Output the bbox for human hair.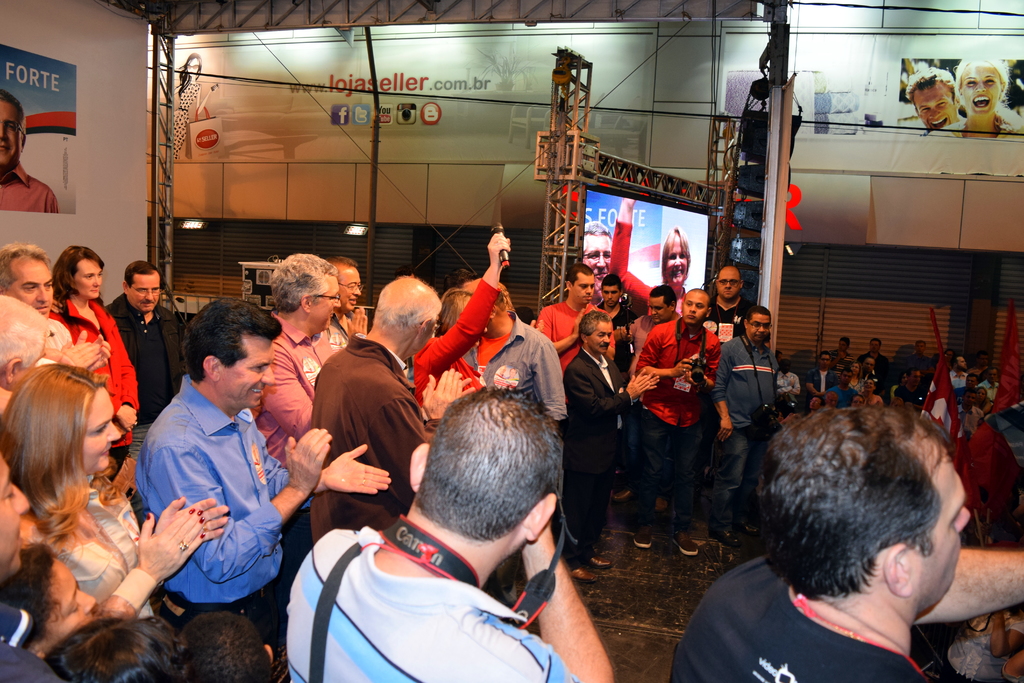
BBox(863, 356, 875, 367).
